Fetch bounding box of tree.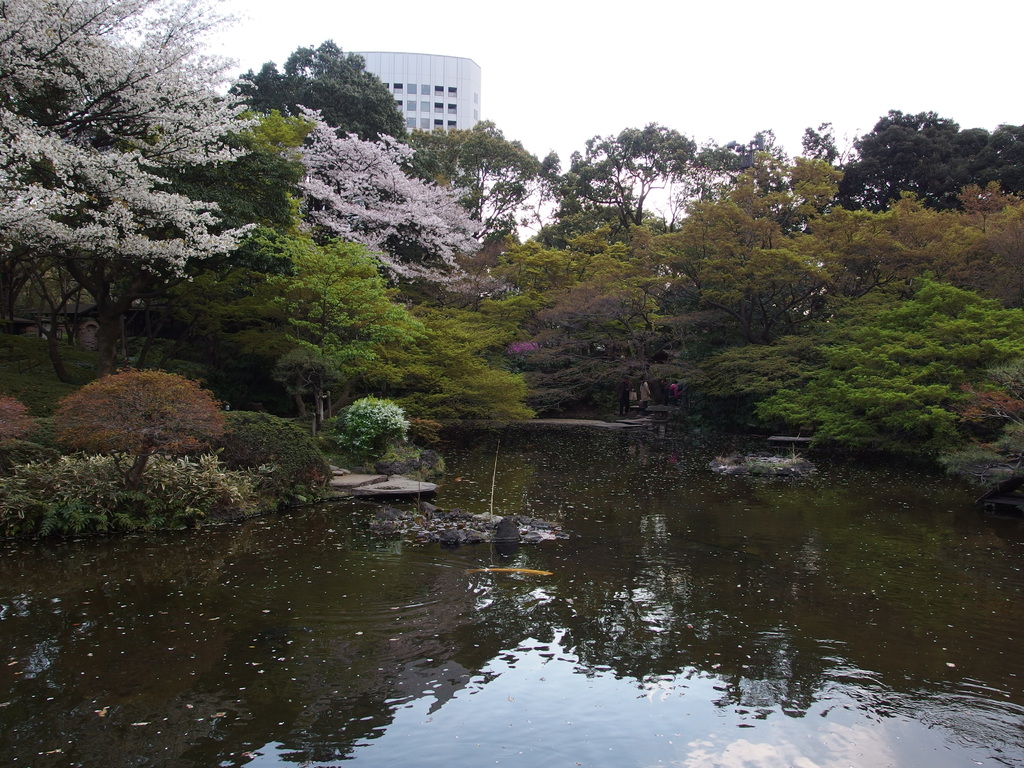
Bbox: rect(266, 237, 420, 431).
